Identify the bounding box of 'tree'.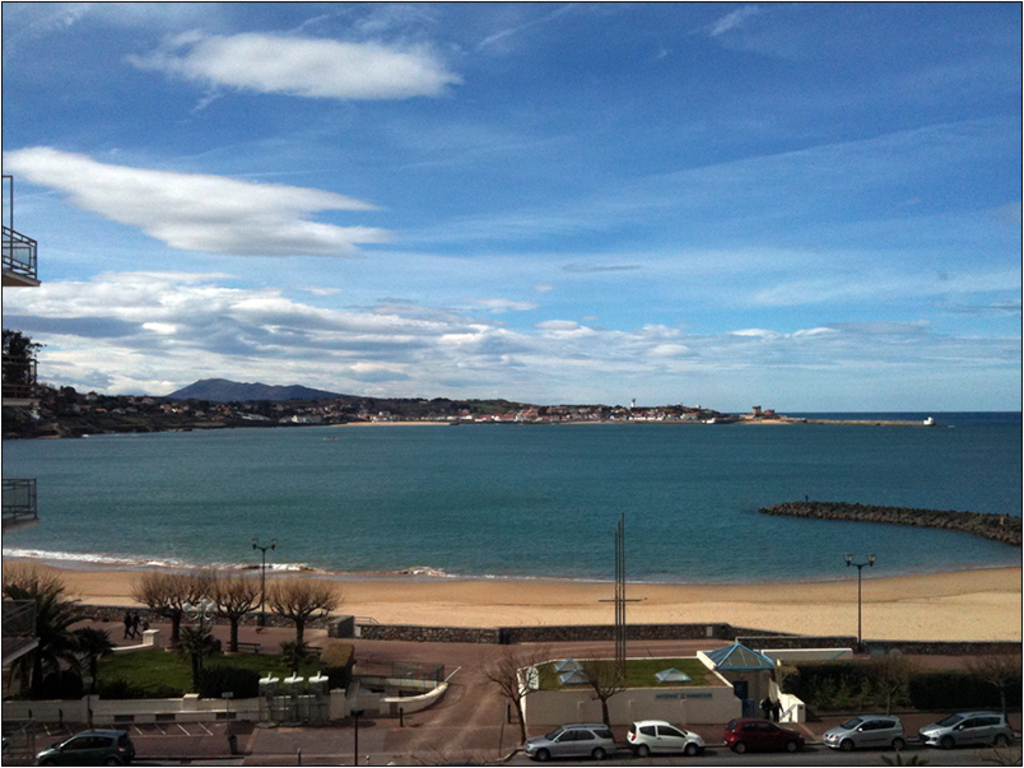
(247,582,341,674).
